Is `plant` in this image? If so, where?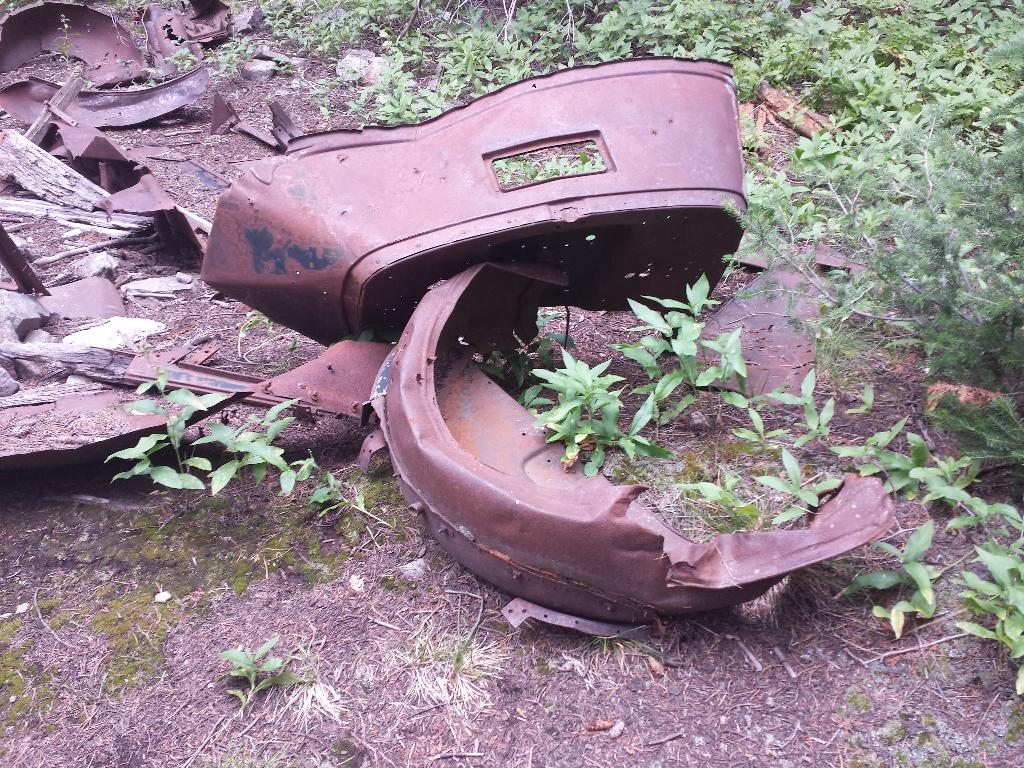
Yes, at left=837, top=526, right=936, bottom=628.
